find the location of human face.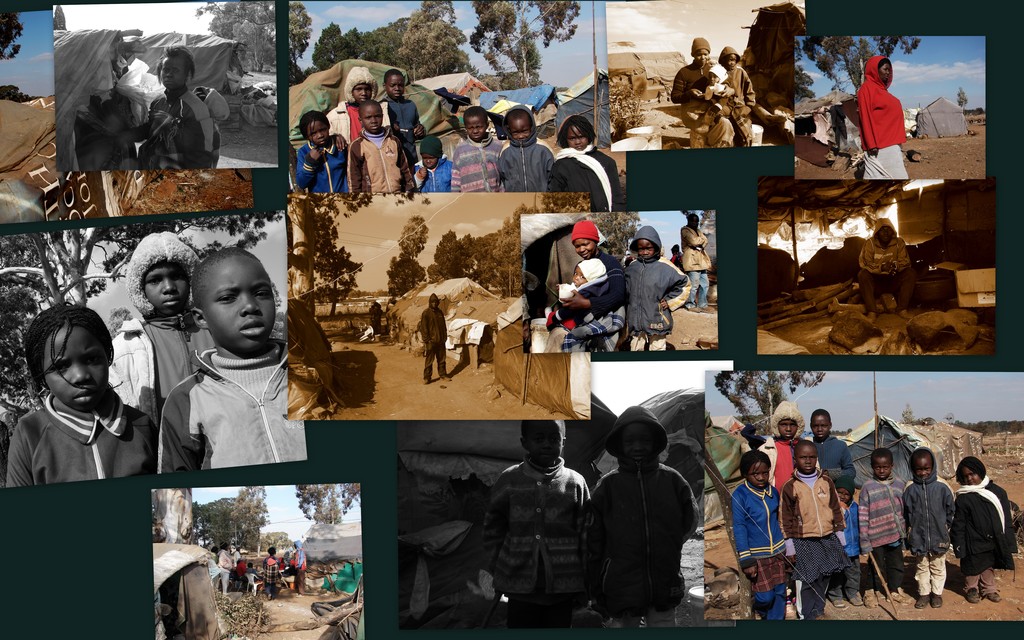
Location: <region>506, 111, 530, 136</region>.
